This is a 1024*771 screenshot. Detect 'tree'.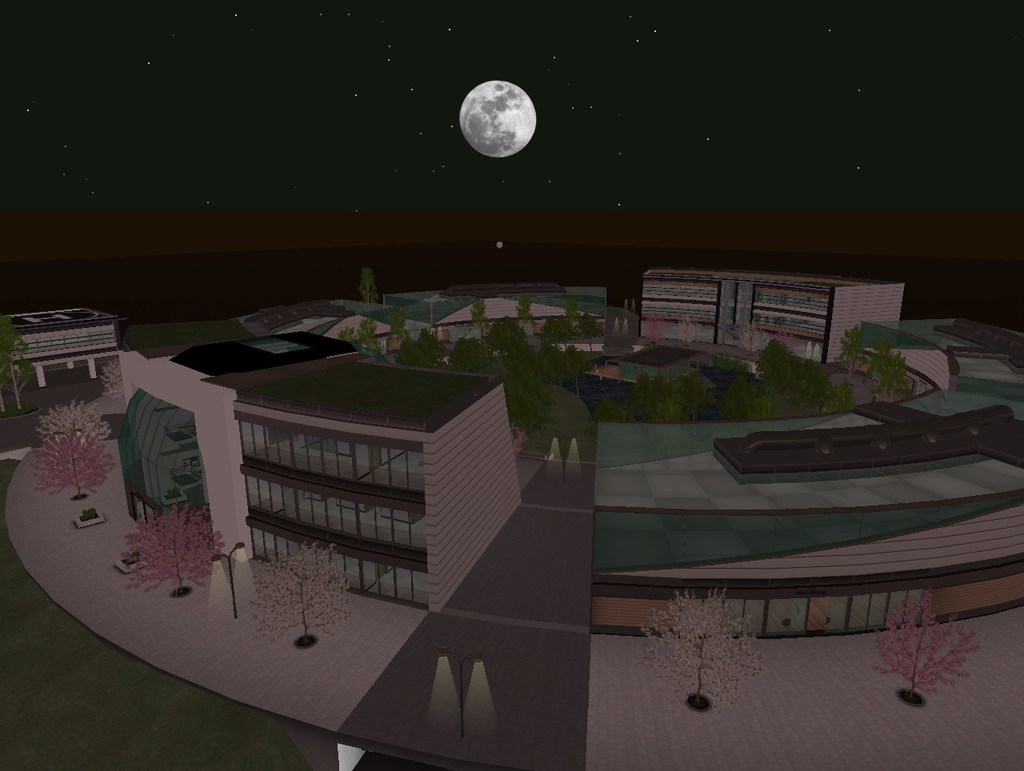
[x1=335, y1=322, x2=358, y2=344].
